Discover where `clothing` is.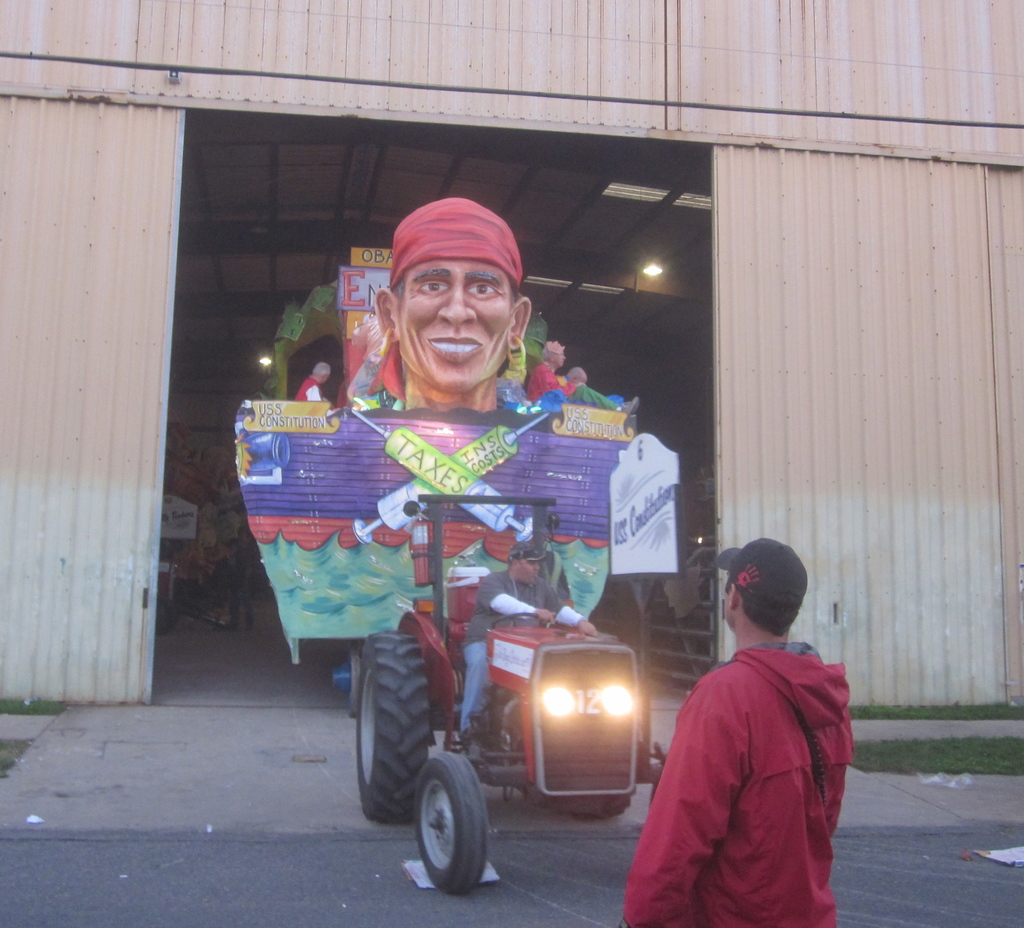
Discovered at box(456, 569, 585, 731).
